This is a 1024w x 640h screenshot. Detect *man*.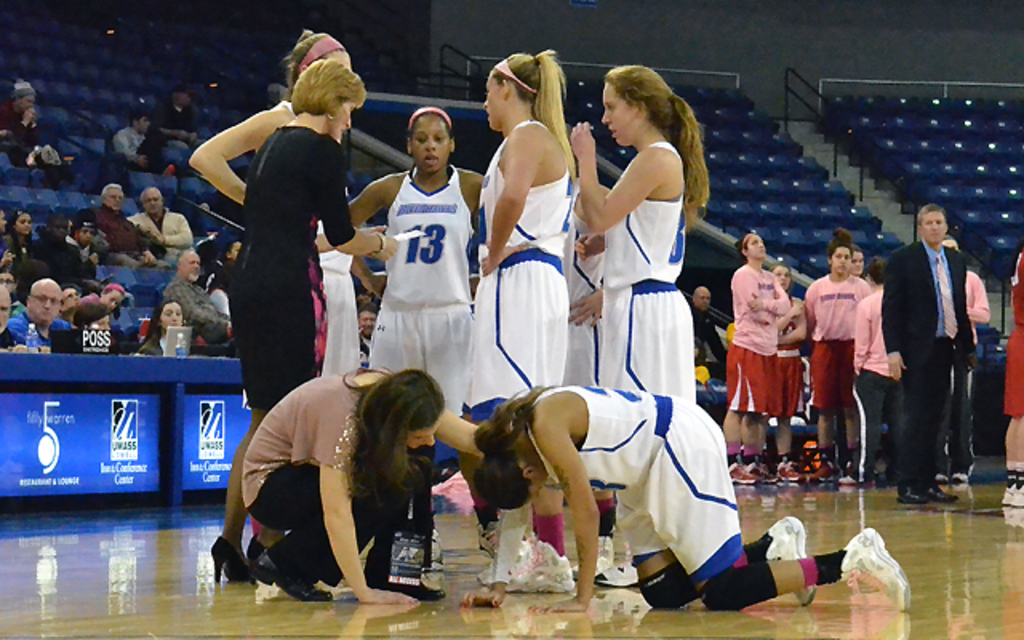
(x1=352, y1=304, x2=378, y2=360).
